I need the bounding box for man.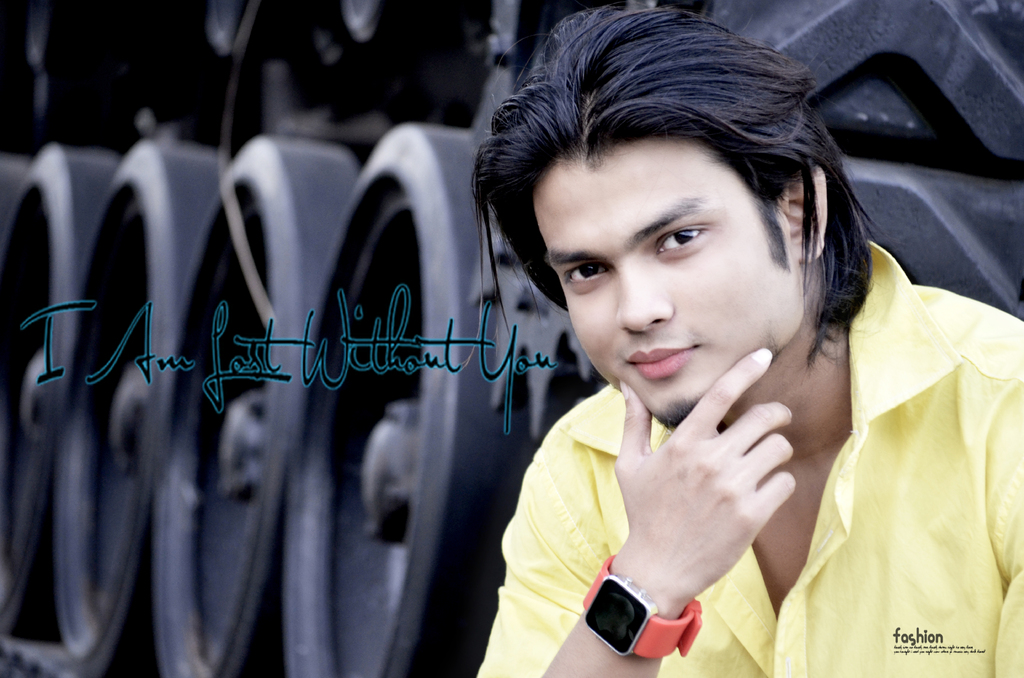
Here it is: pyautogui.locateOnScreen(475, 0, 1023, 677).
